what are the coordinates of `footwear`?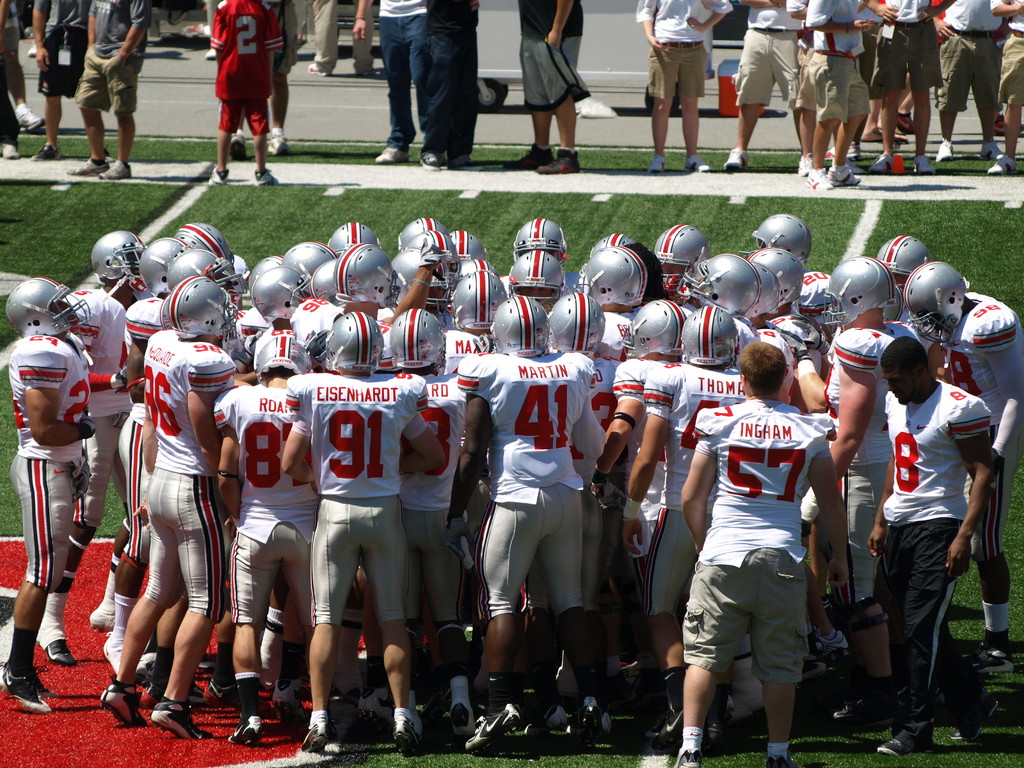
box(378, 145, 408, 166).
